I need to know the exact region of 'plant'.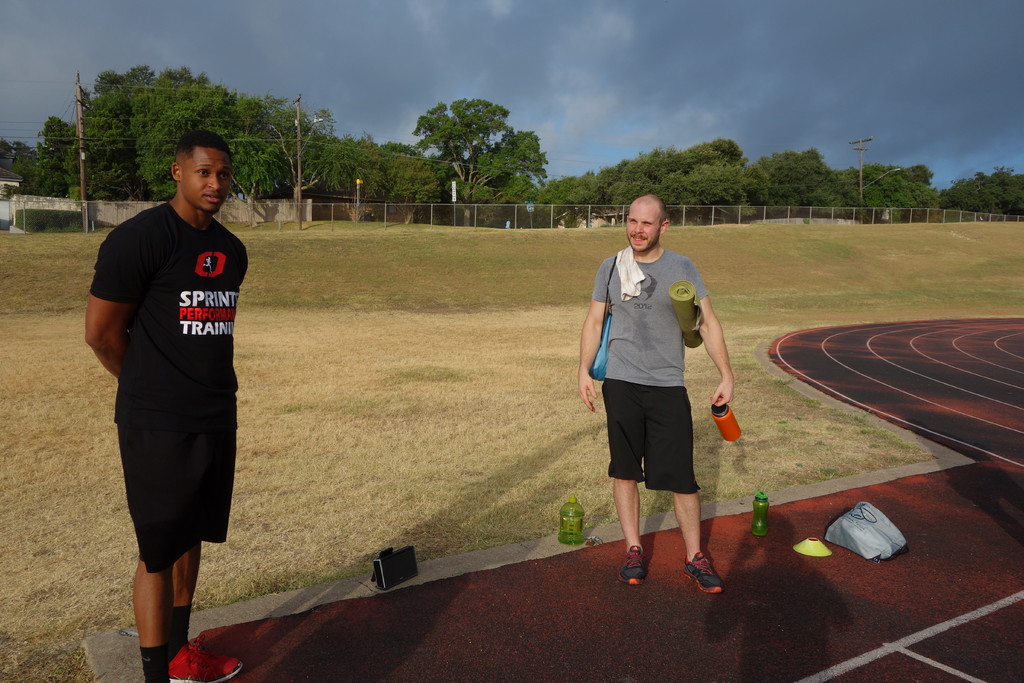
Region: detection(61, 218, 91, 234).
